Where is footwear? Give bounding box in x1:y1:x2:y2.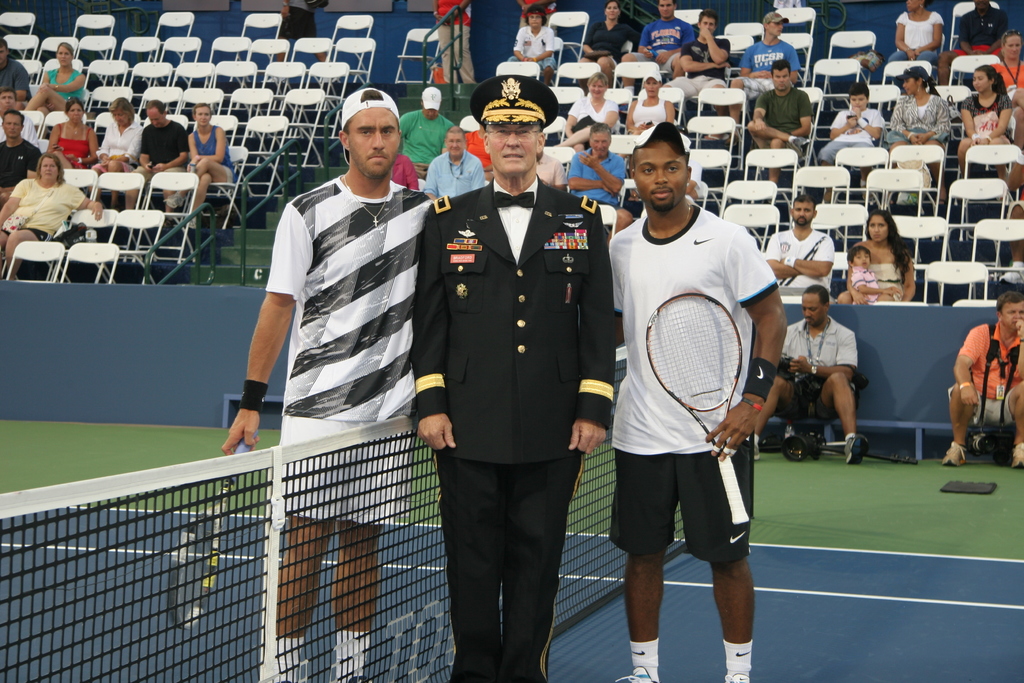
719:667:751:682.
